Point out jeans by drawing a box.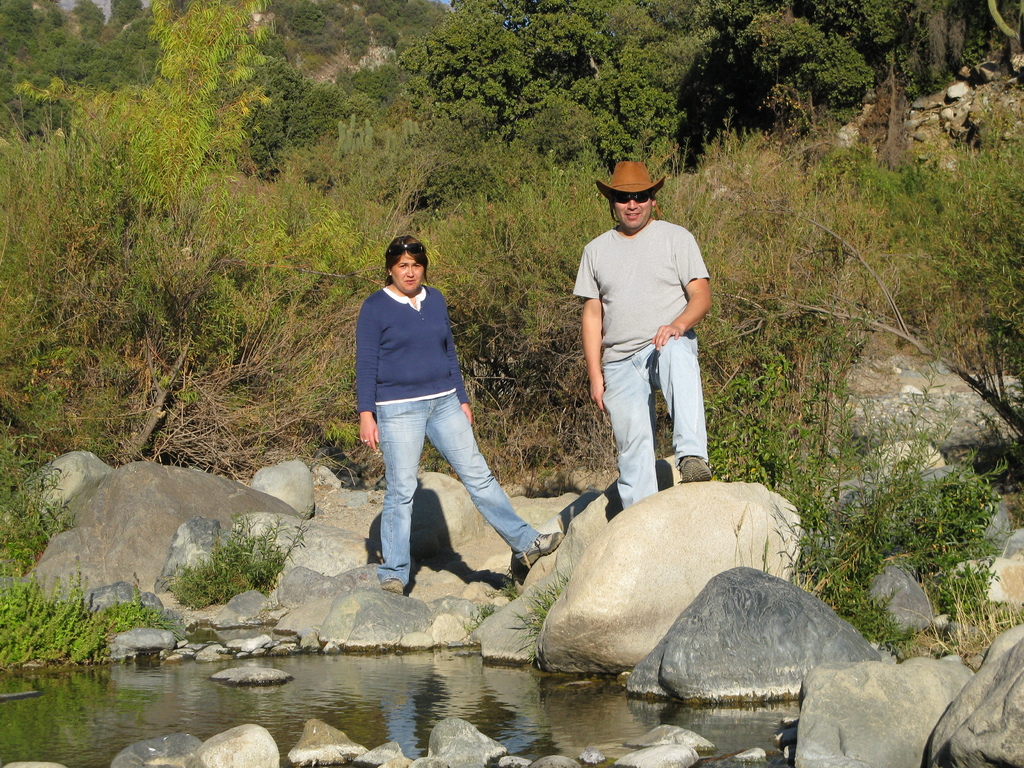
<box>603,325,708,513</box>.
